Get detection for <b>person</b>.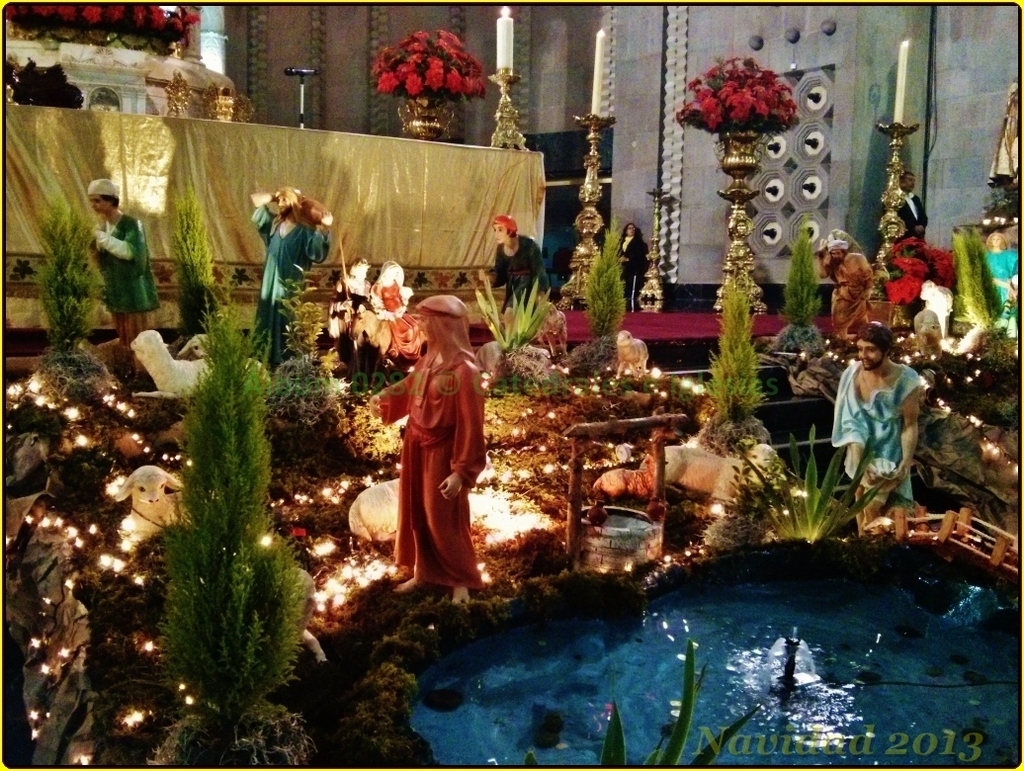
Detection: [left=359, top=298, right=480, bottom=602].
